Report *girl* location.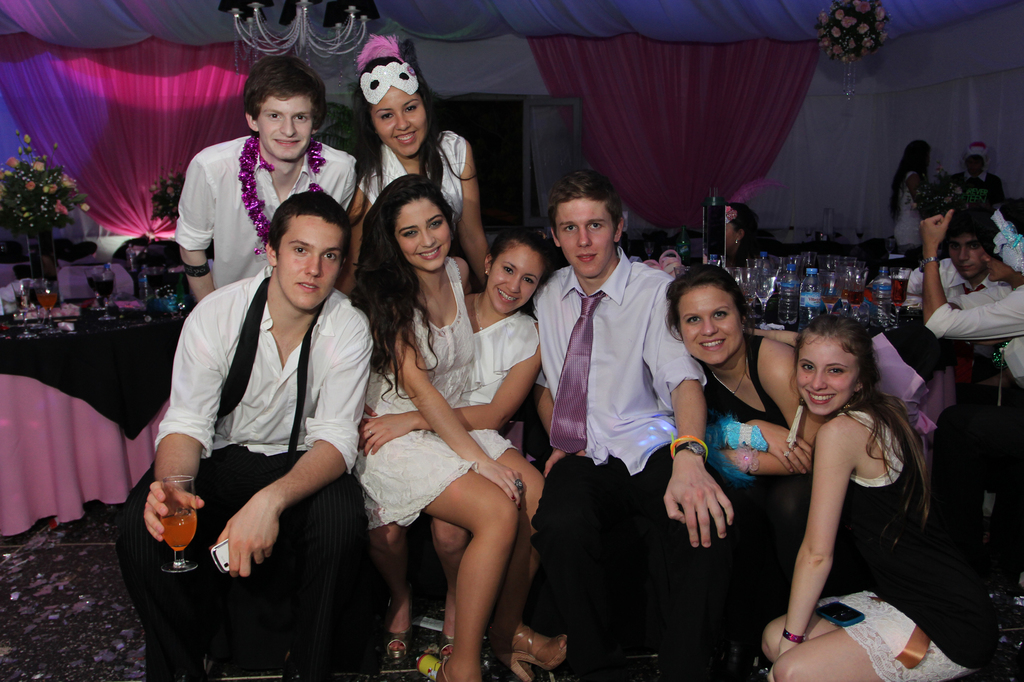
Report: bbox=(365, 229, 565, 663).
